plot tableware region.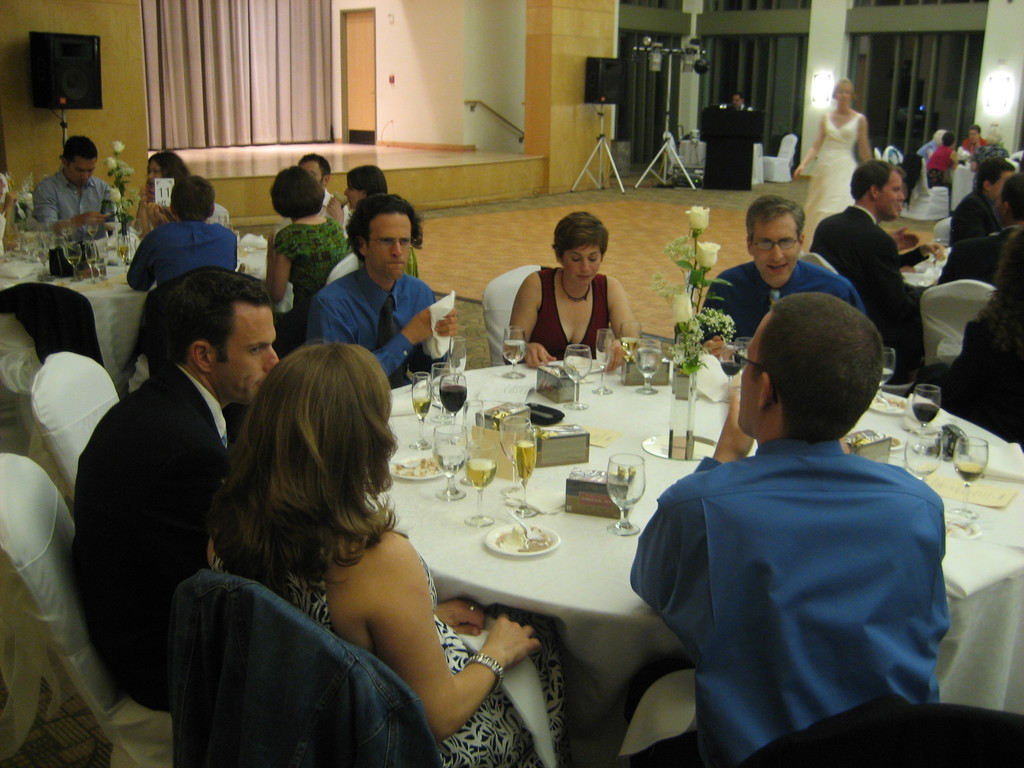
Plotted at <bbox>501, 323, 524, 381</bbox>.
